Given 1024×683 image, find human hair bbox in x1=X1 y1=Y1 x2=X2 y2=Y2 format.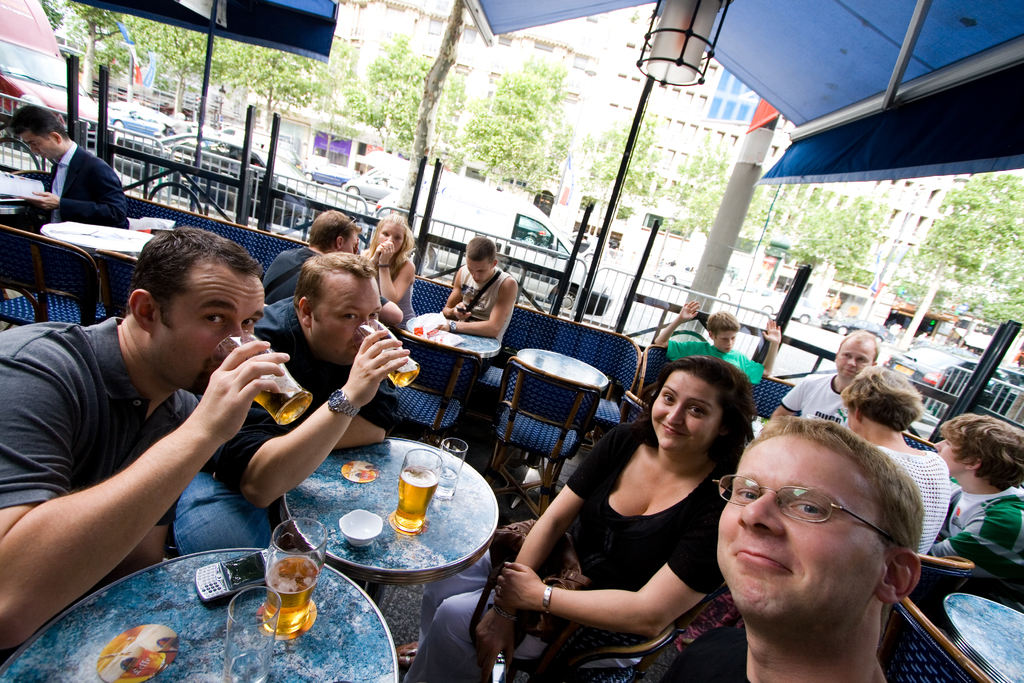
x1=837 y1=327 x2=879 y2=361.
